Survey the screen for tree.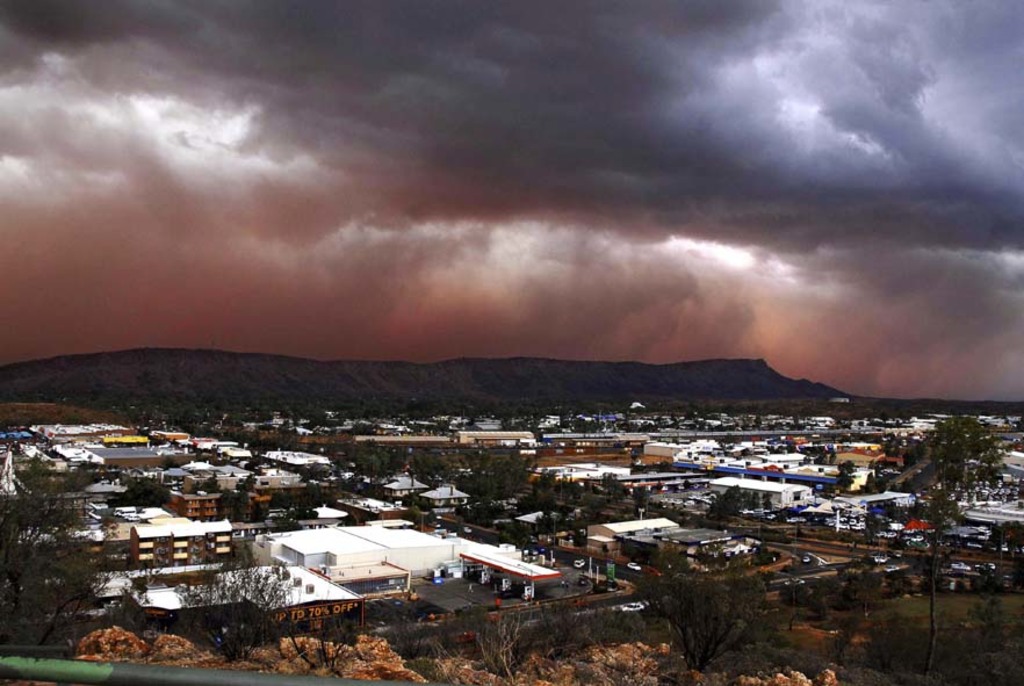
Survey found: {"x1": 0, "y1": 458, "x2": 116, "y2": 641}.
